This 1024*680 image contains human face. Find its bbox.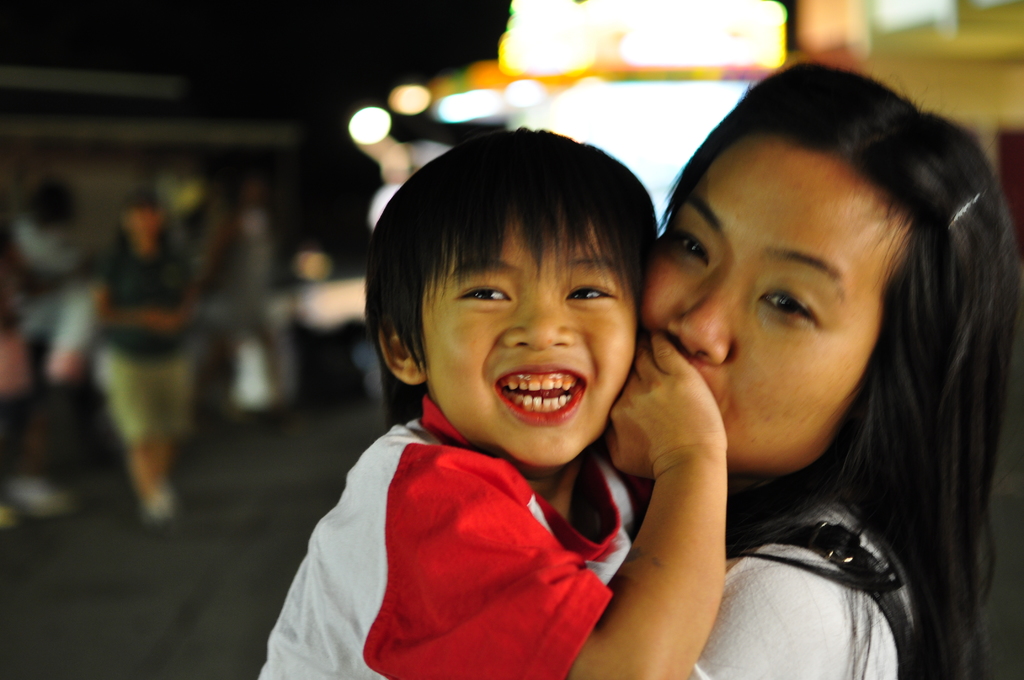
635:136:909:472.
